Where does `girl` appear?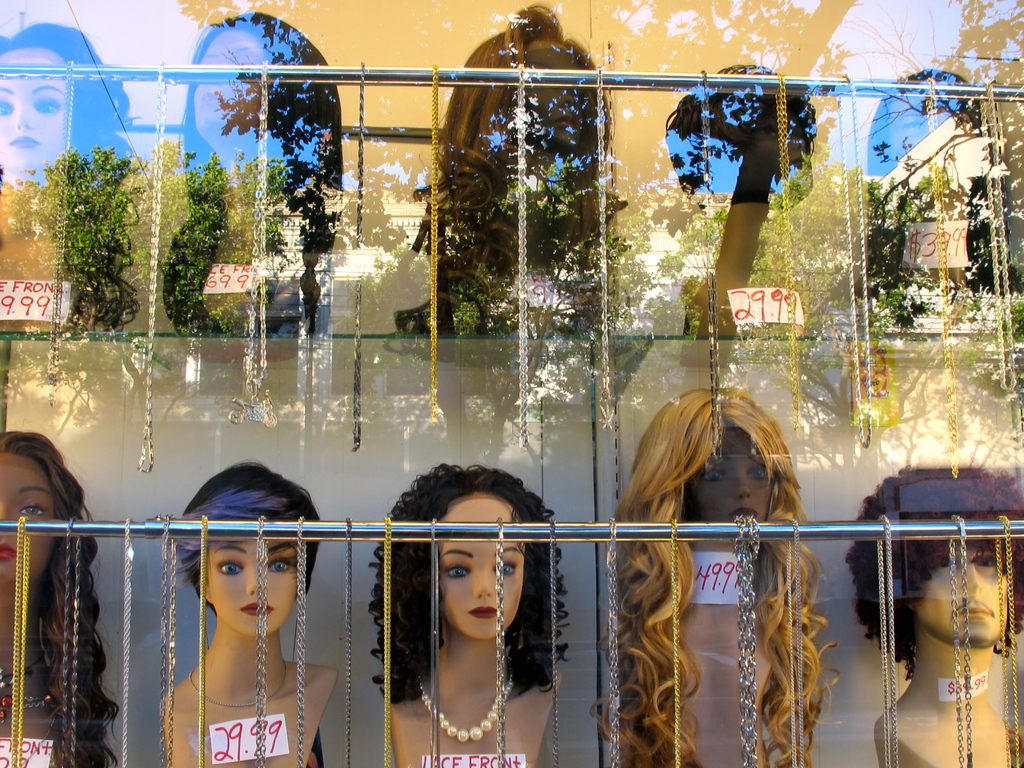
Appears at l=0, t=17, r=144, b=342.
